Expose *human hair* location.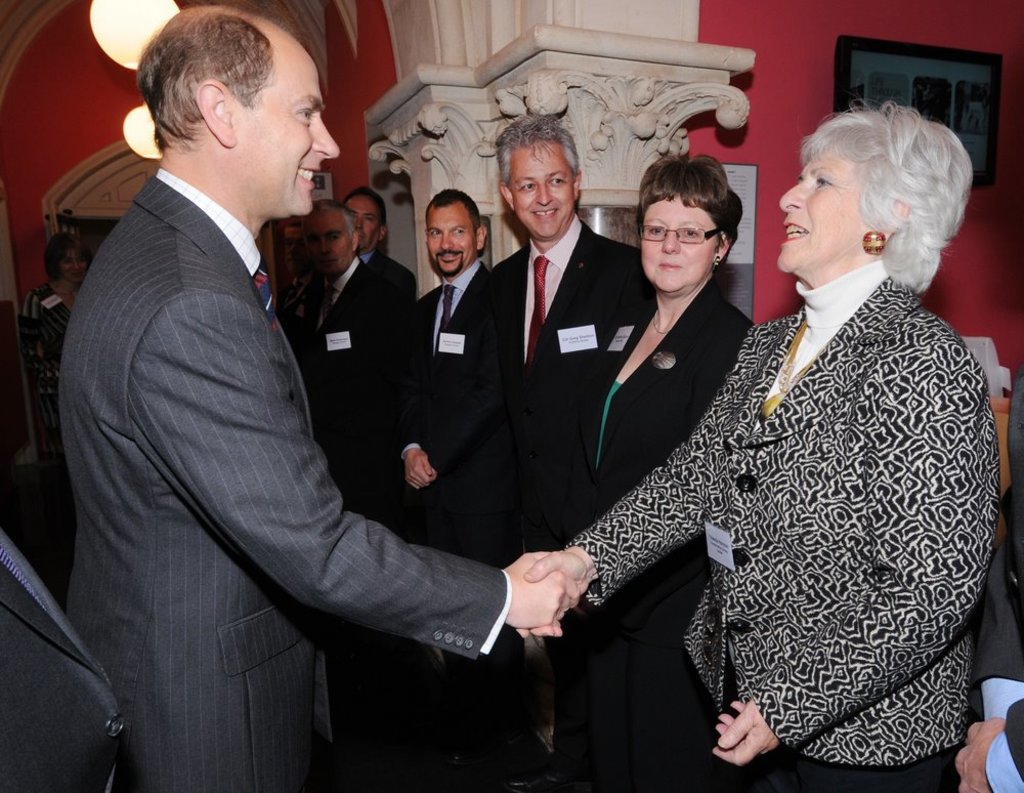
Exposed at bbox=[797, 91, 979, 294].
